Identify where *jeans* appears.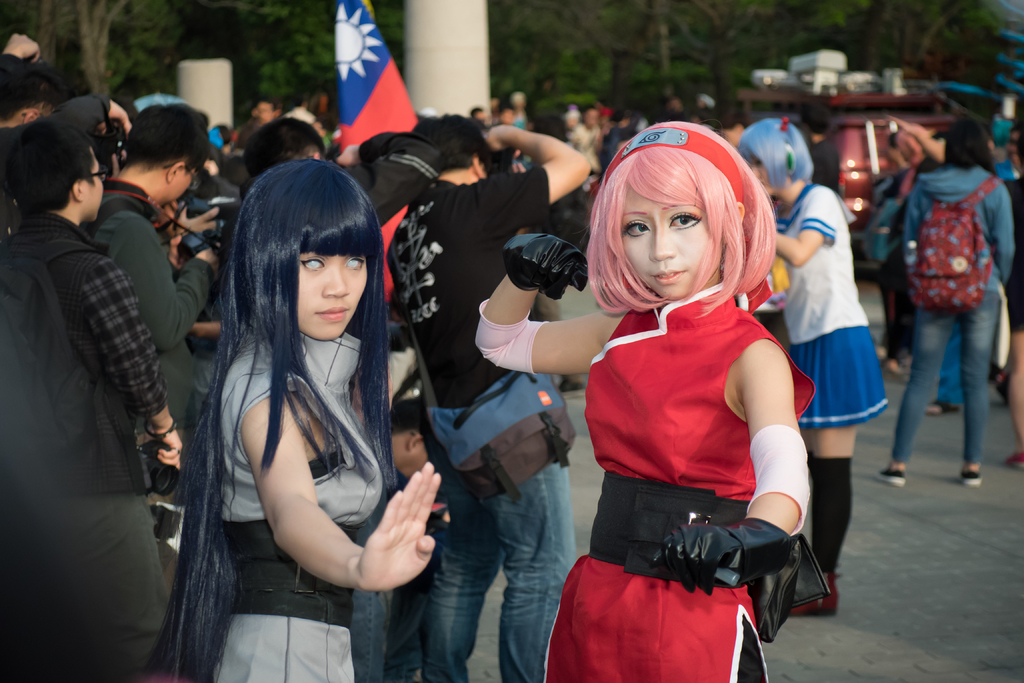
Appears at {"x1": 425, "y1": 461, "x2": 576, "y2": 682}.
